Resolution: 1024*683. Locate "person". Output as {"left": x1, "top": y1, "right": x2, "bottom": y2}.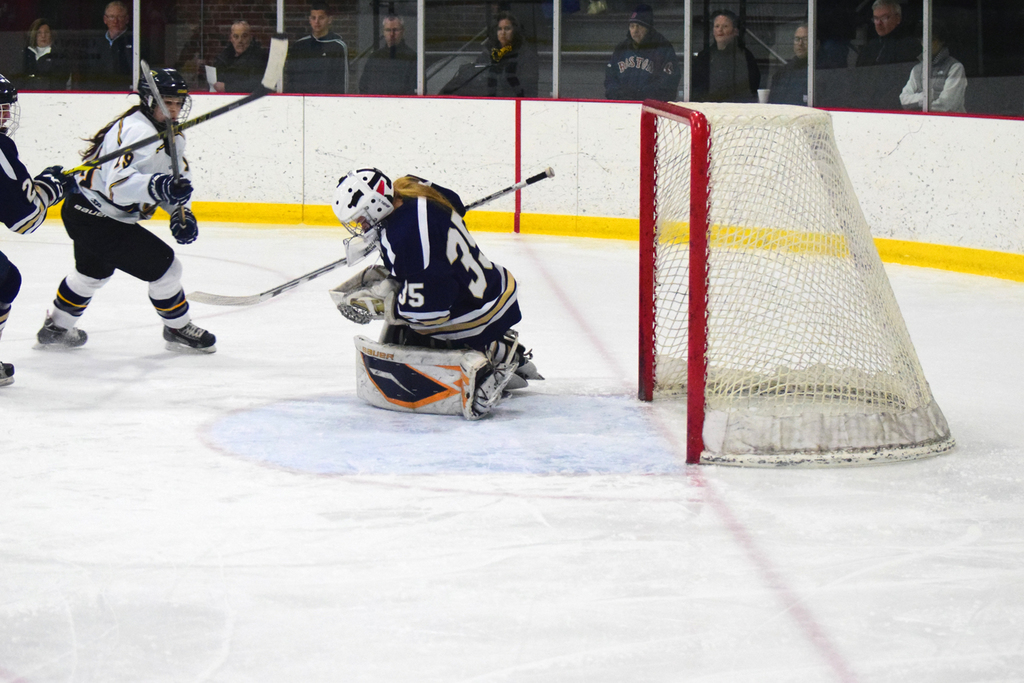
{"left": 330, "top": 168, "right": 545, "bottom": 417}.
